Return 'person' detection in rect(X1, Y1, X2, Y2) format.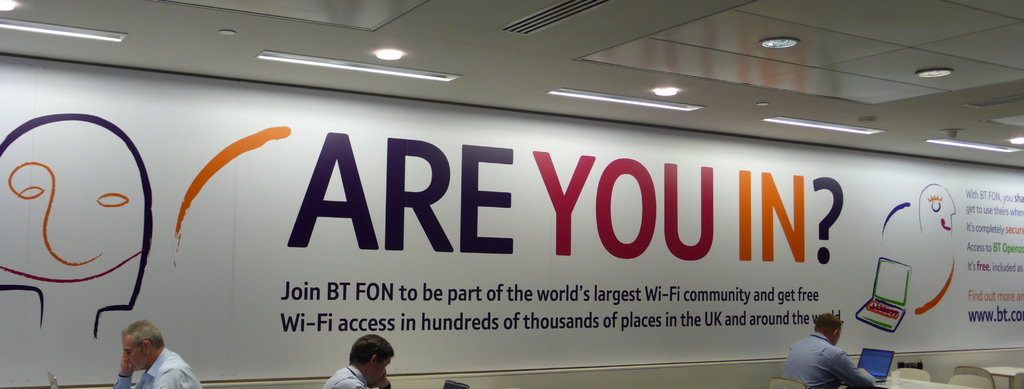
rect(114, 319, 203, 388).
